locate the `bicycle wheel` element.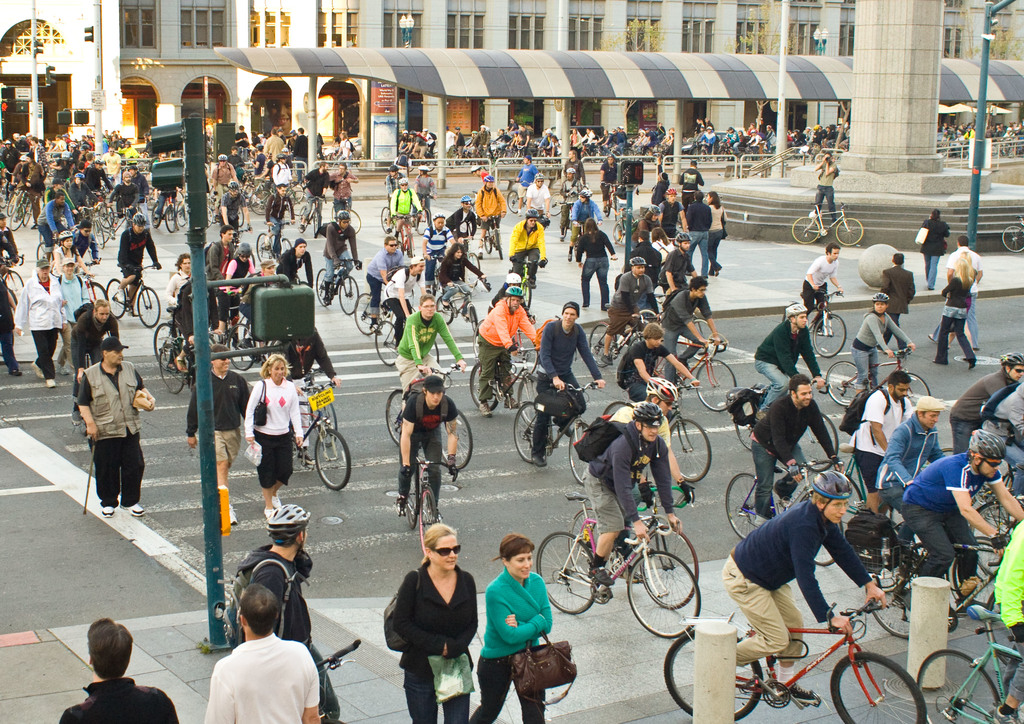
Element bbox: [left=355, top=291, right=376, bottom=335].
